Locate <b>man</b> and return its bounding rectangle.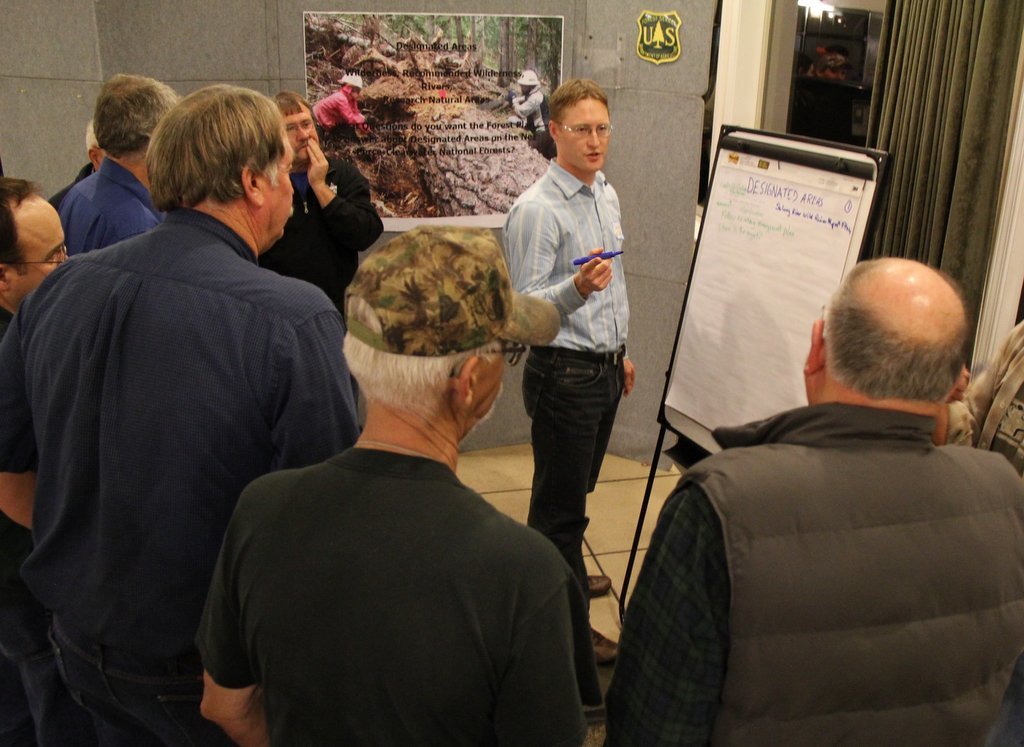
x1=615, y1=252, x2=1021, y2=746.
